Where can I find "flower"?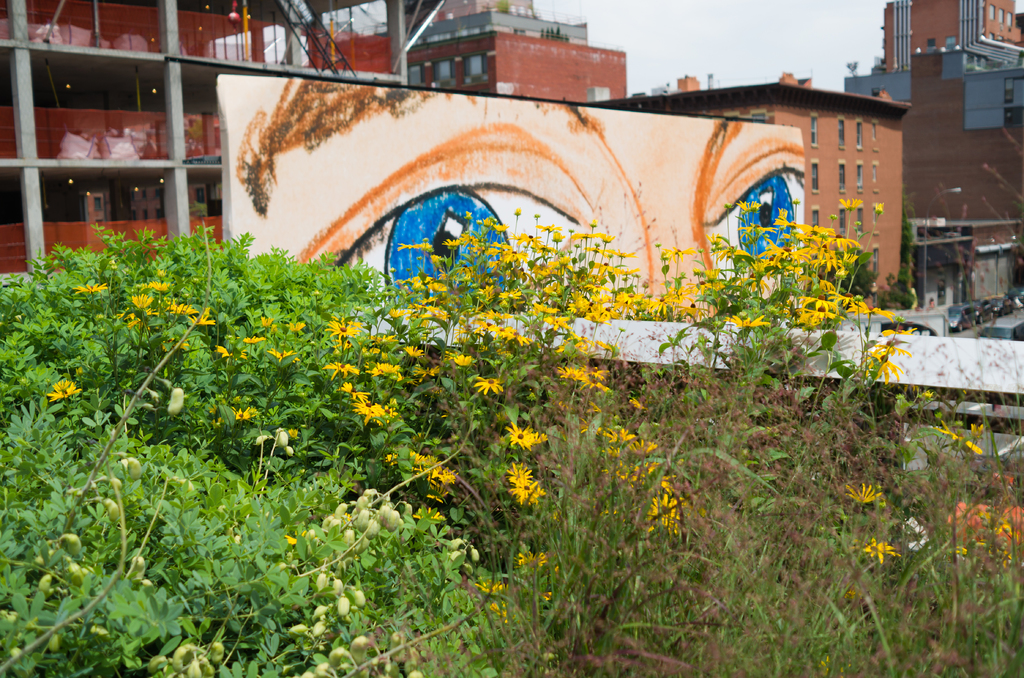
You can find it at left=289, top=321, right=308, bottom=334.
